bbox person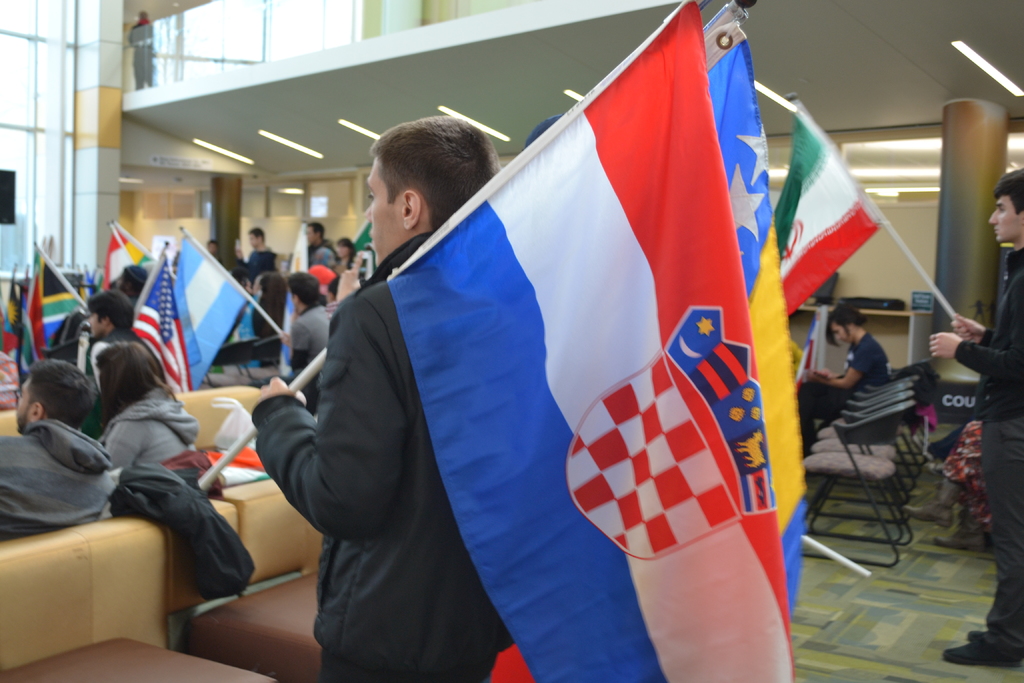
x1=292 y1=269 x2=333 y2=409
